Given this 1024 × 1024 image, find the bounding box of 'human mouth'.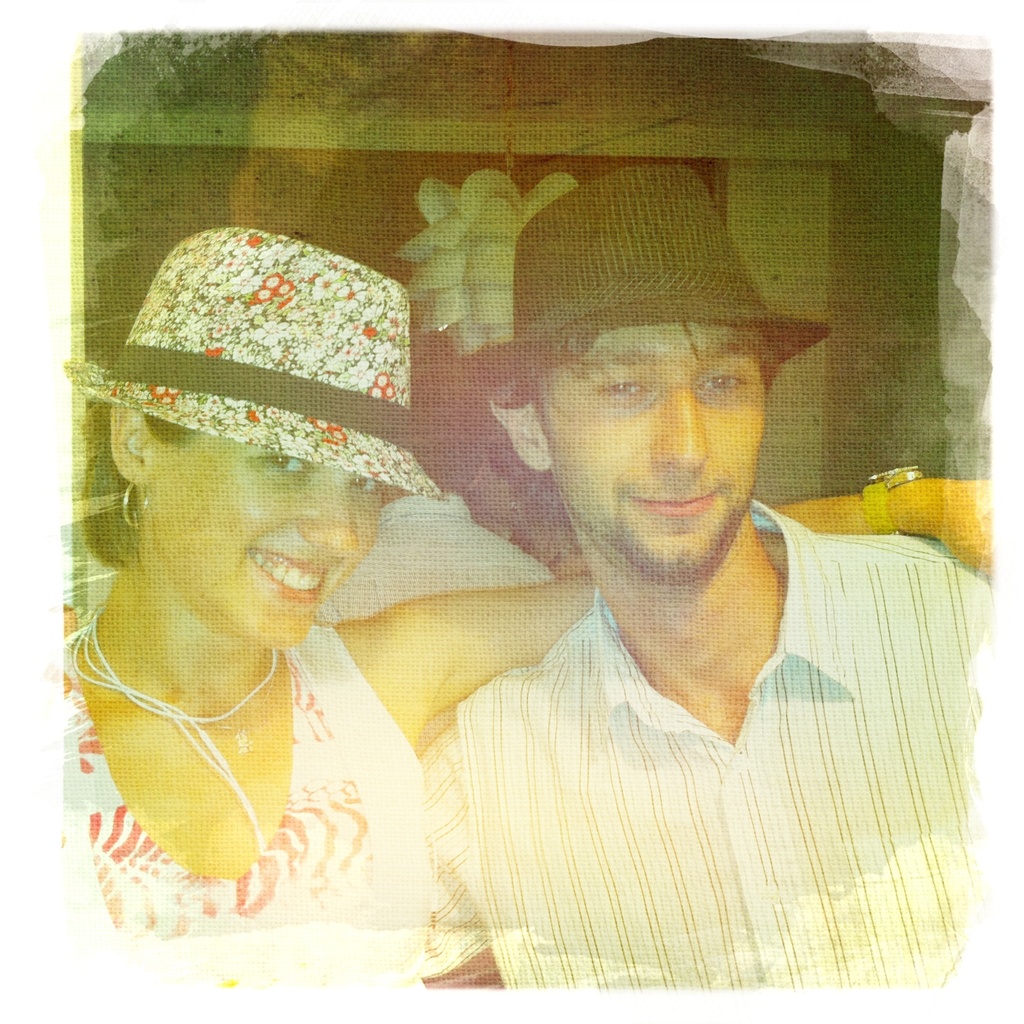
l=632, t=490, r=719, b=518.
